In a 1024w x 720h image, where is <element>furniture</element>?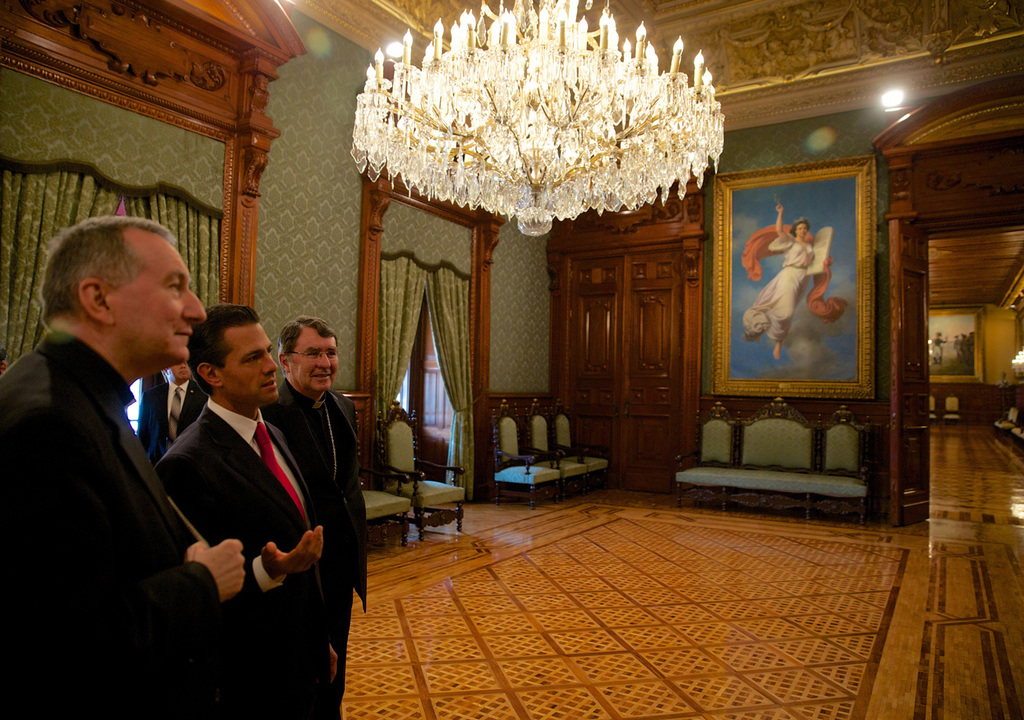
671 399 886 532.
